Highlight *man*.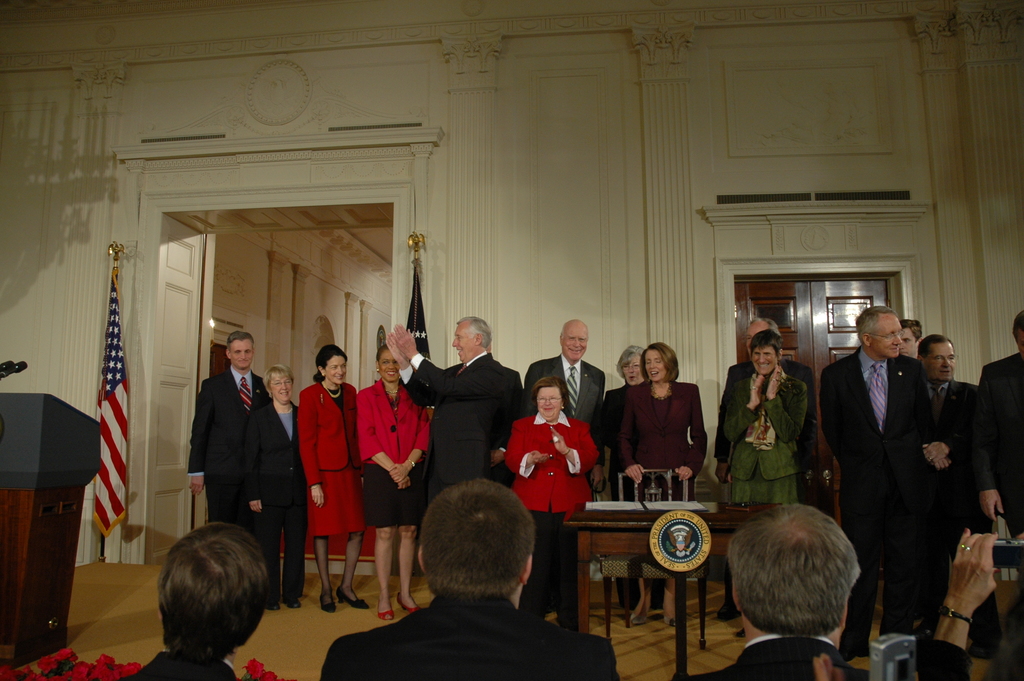
Highlighted region: (left=387, top=313, right=526, bottom=508).
